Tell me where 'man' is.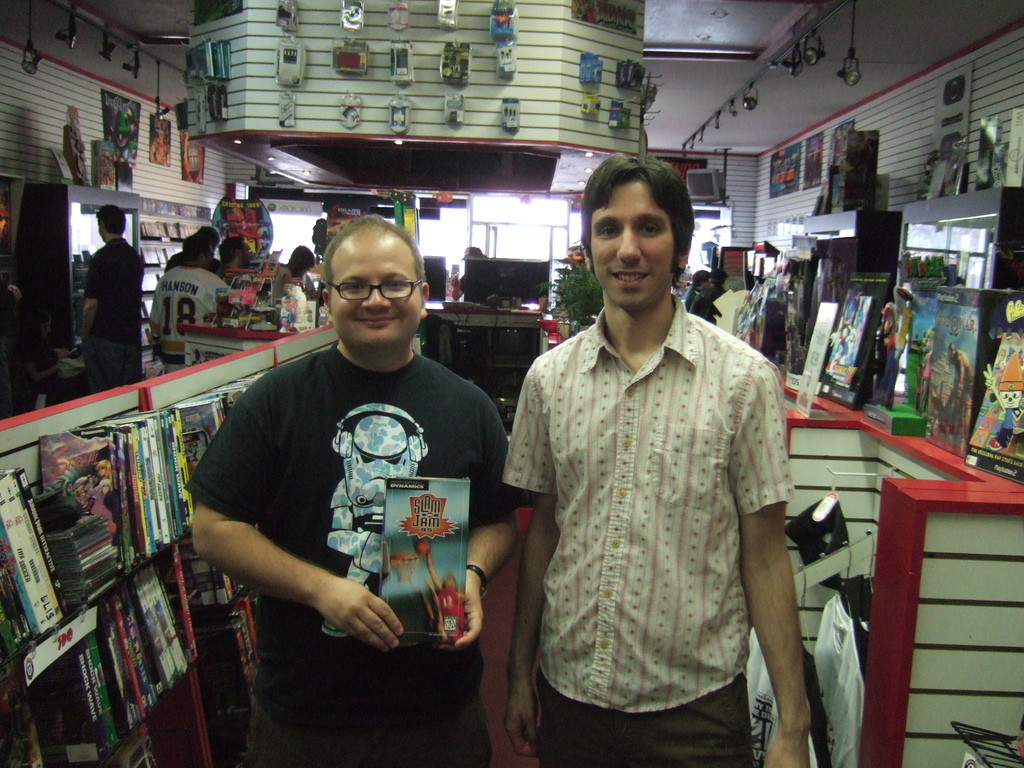
'man' is at {"x1": 145, "y1": 232, "x2": 236, "y2": 374}.
